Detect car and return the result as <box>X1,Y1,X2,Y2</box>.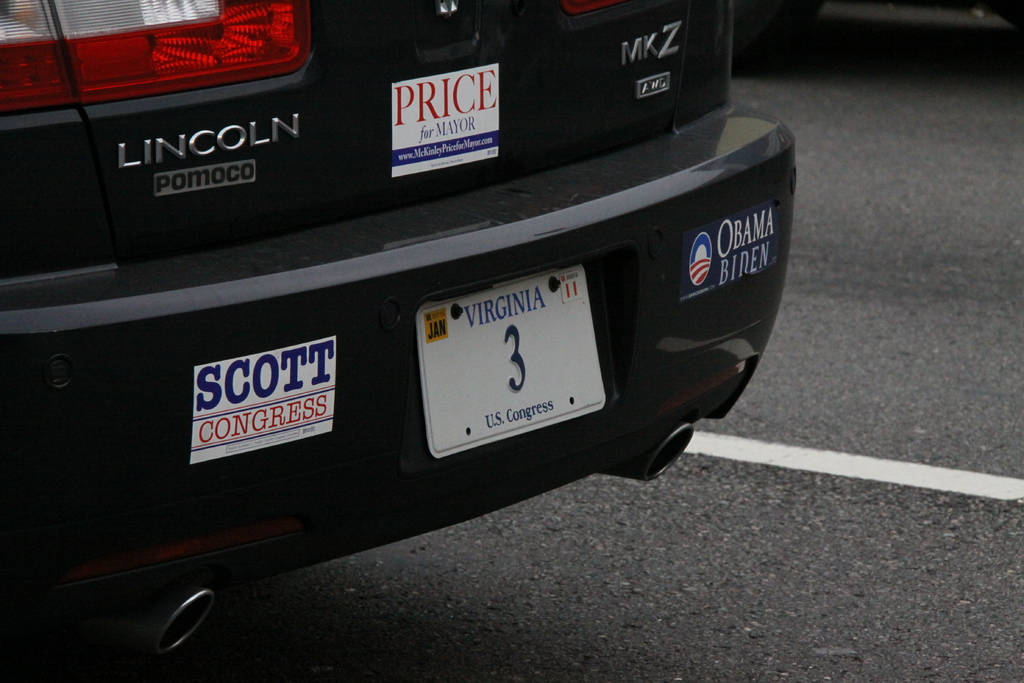
<box>0,0,798,682</box>.
